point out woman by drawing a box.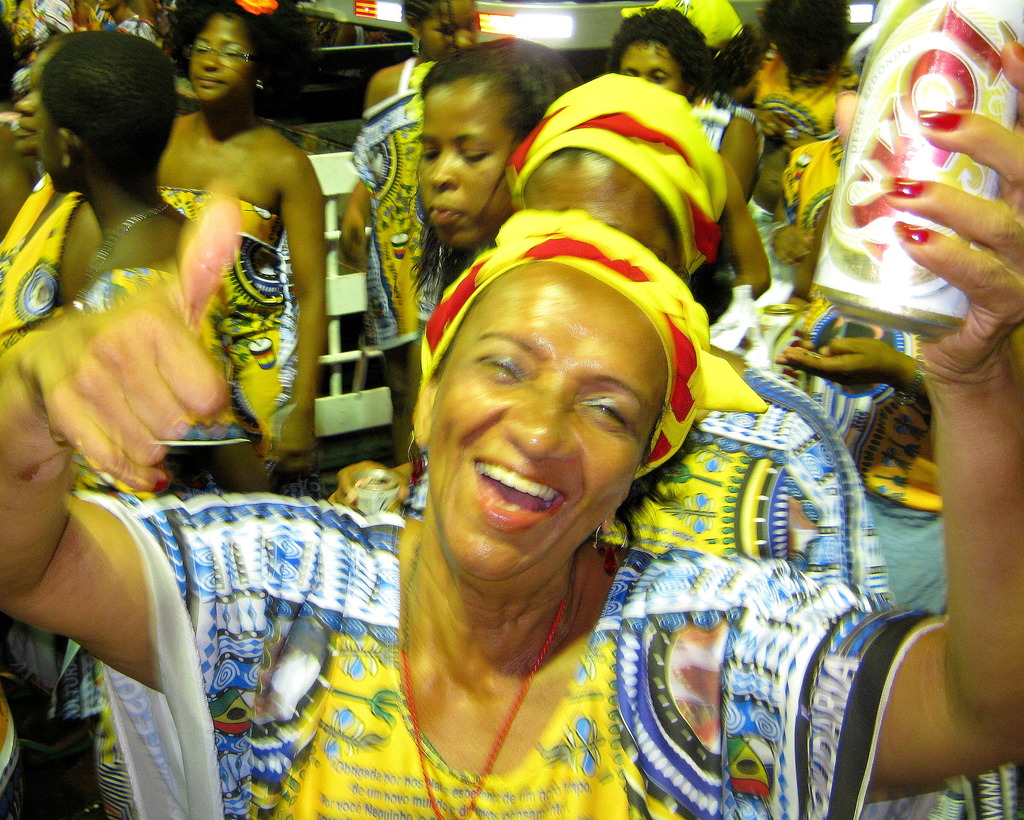
[x1=0, y1=42, x2=1023, y2=819].
